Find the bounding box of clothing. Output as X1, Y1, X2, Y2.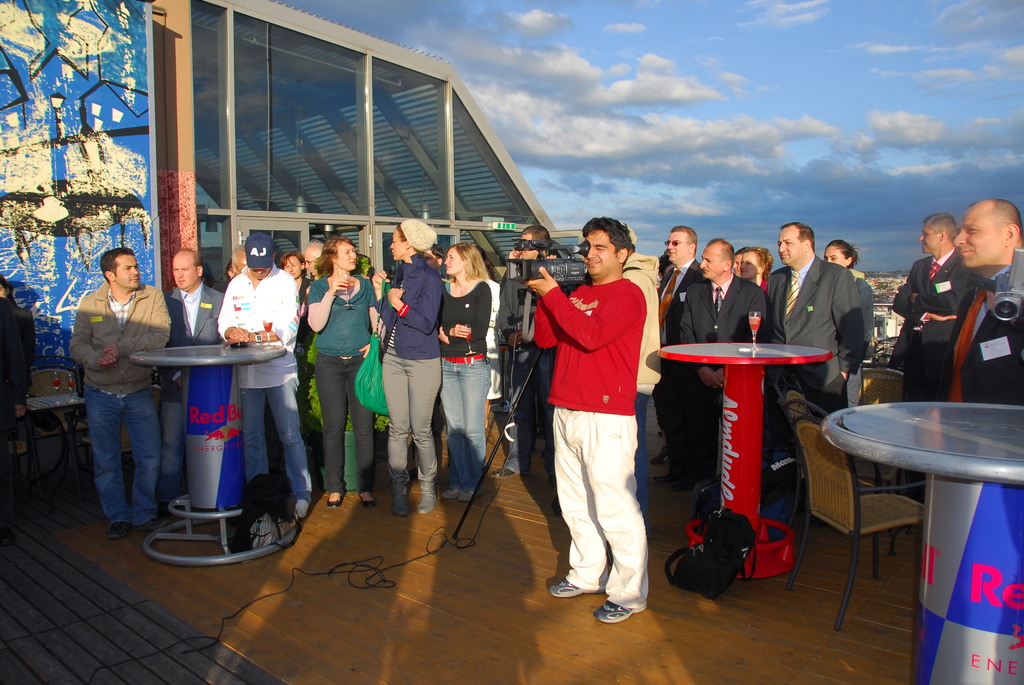
88, 387, 159, 534.
